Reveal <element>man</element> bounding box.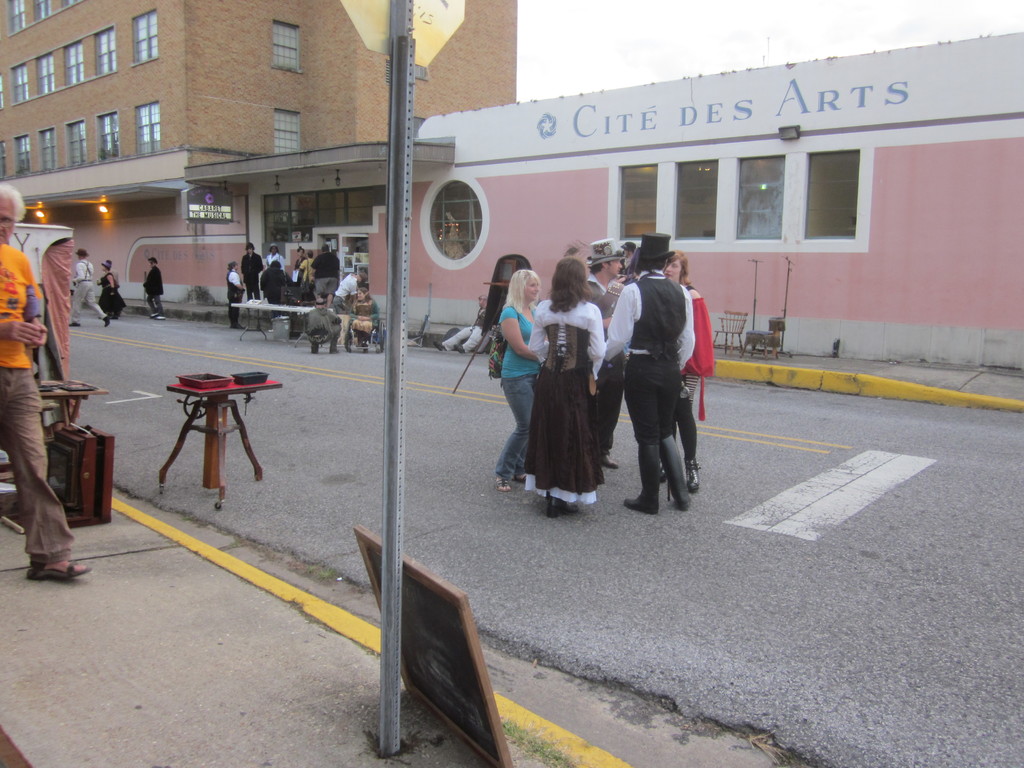
Revealed: 143,254,167,330.
